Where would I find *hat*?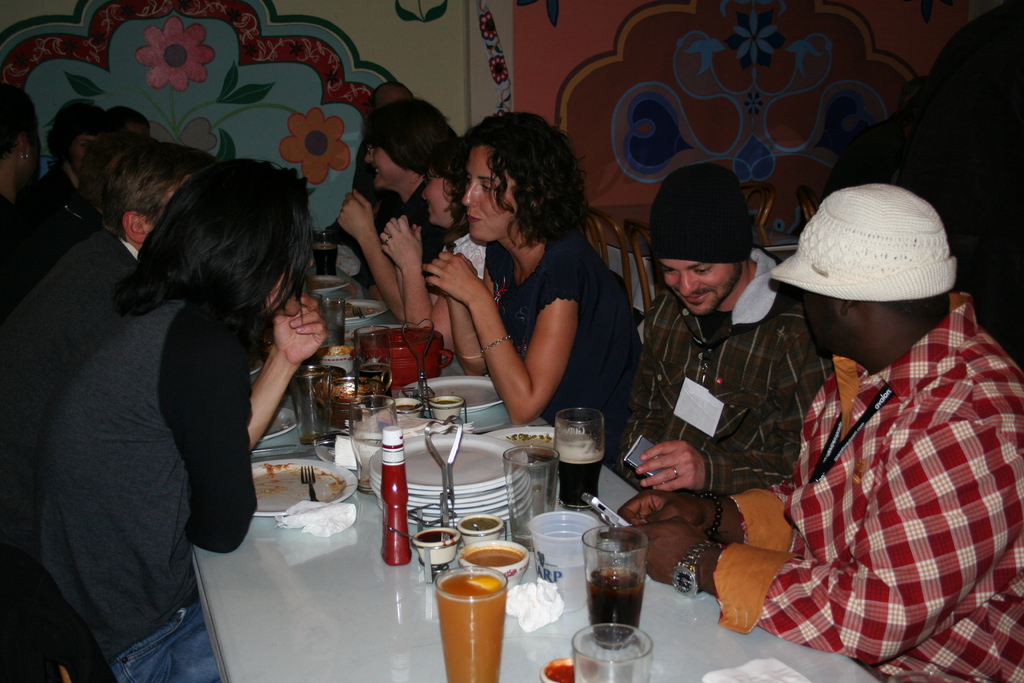
At rect(630, 156, 755, 264).
